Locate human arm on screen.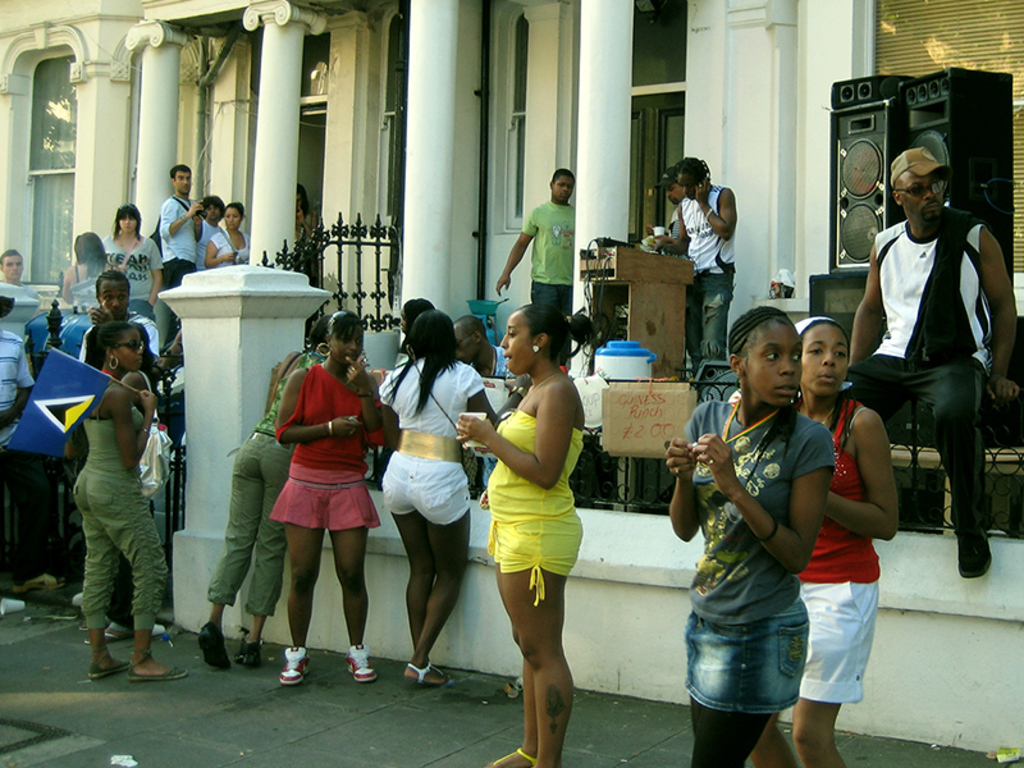
On screen at crop(658, 204, 695, 264).
